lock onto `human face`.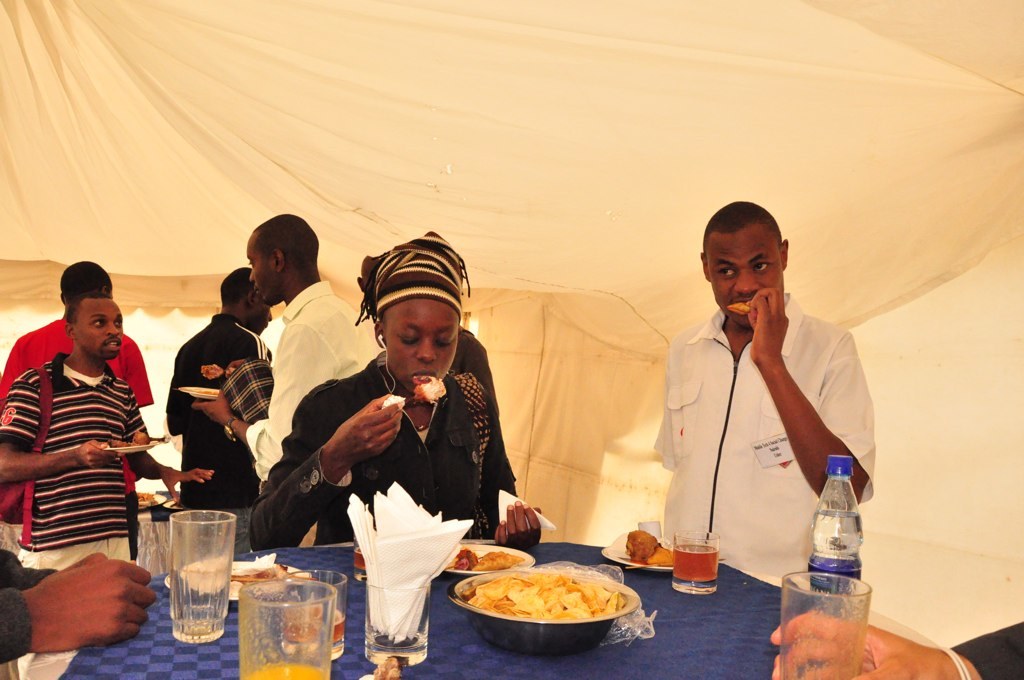
Locked: 76,299,122,361.
